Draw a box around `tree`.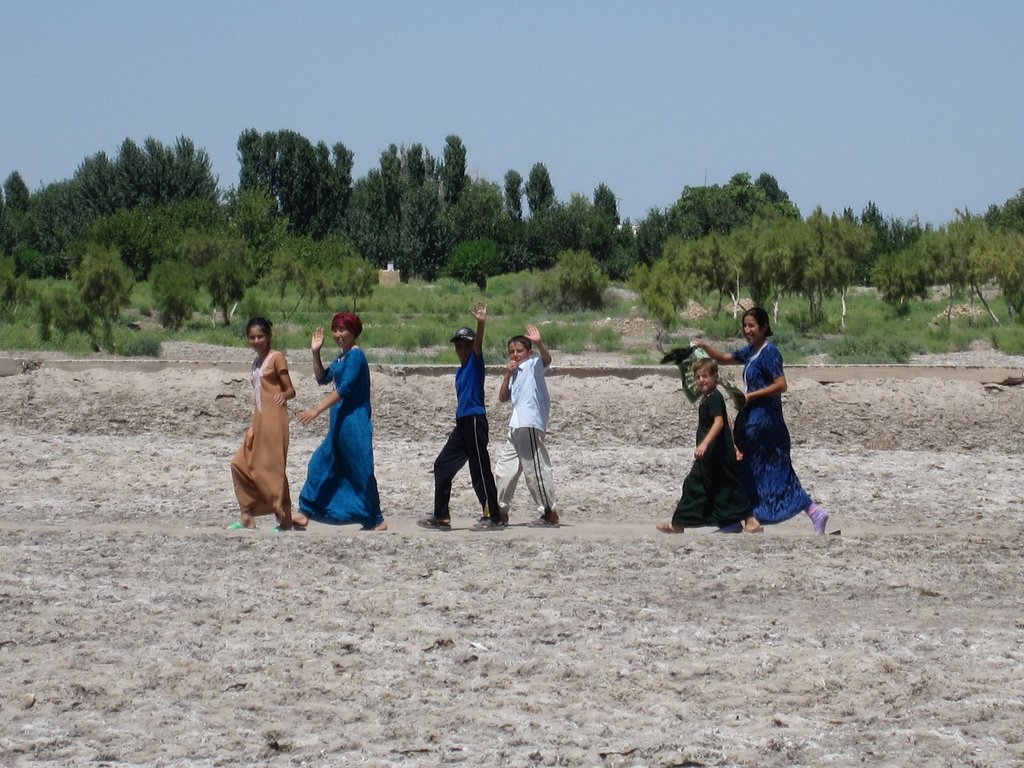
box(922, 226, 1017, 325).
